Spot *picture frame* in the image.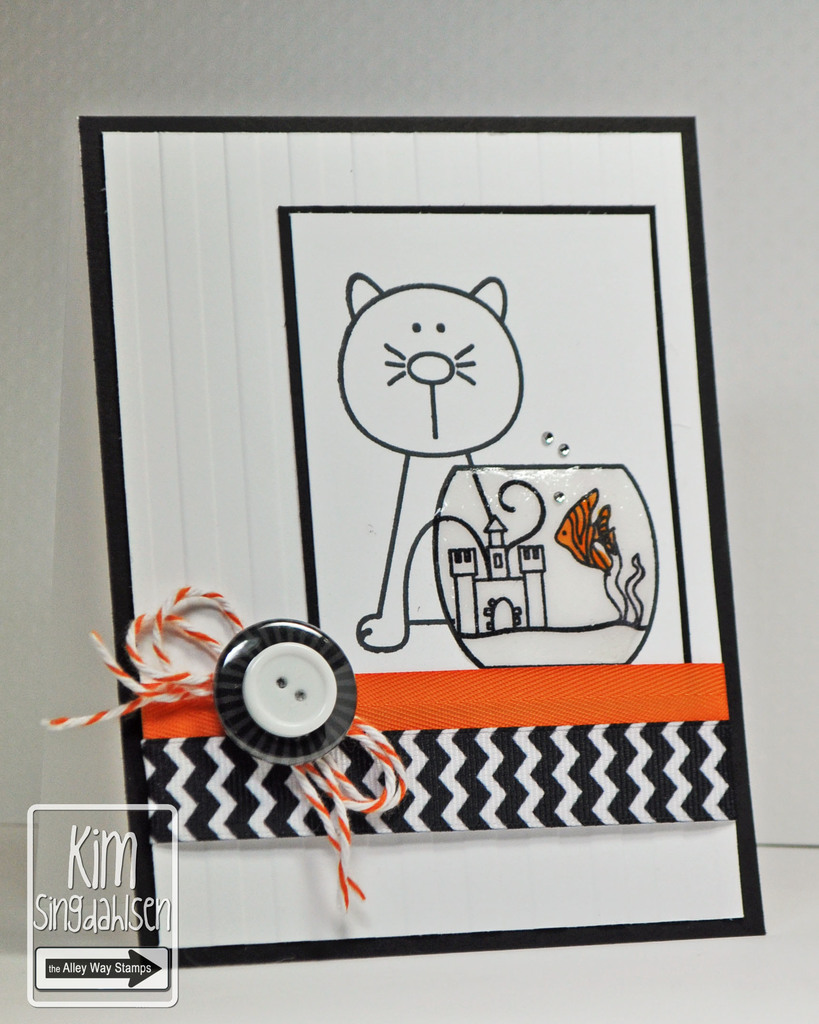
*picture frame* found at (76,80,774,973).
